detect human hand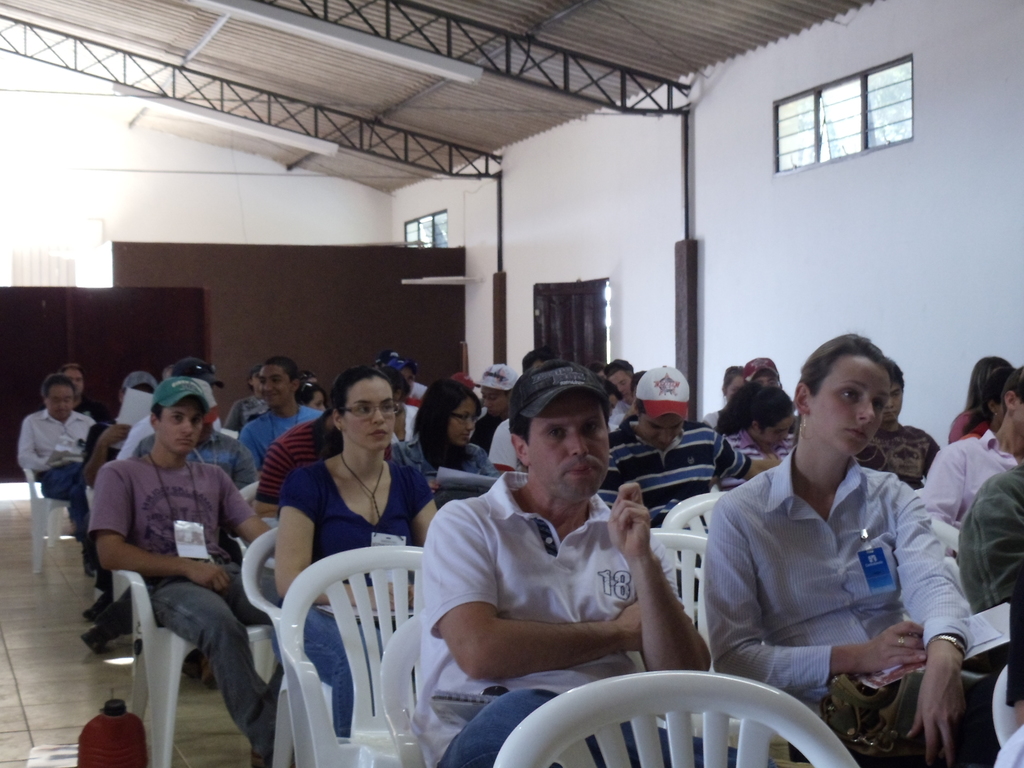
190, 556, 231, 598
